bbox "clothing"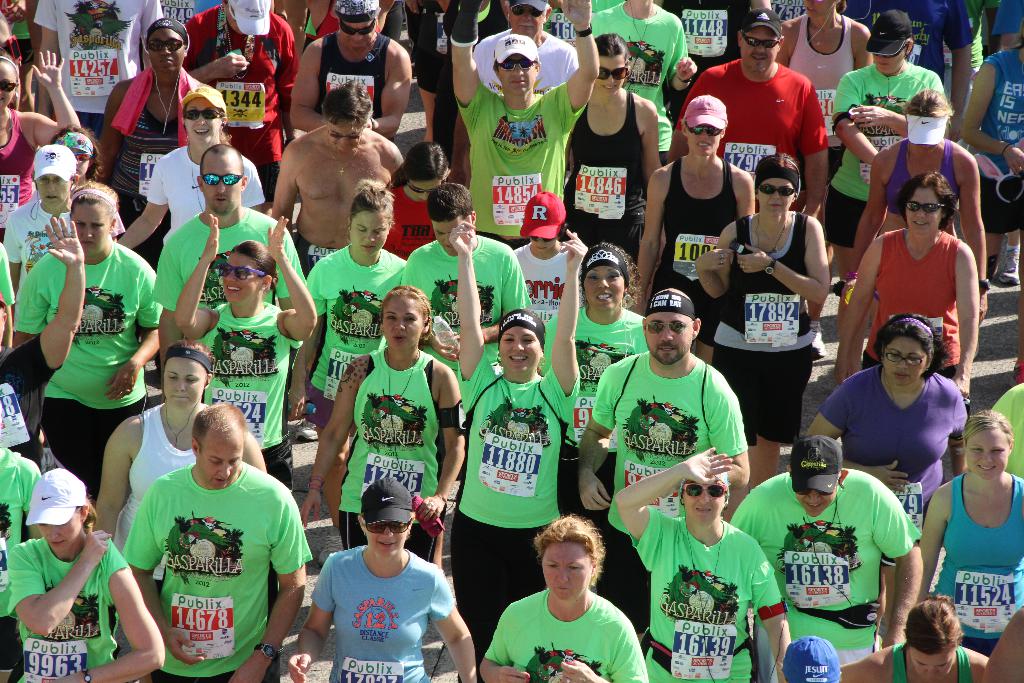
detection(812, 361, 968, 519)
